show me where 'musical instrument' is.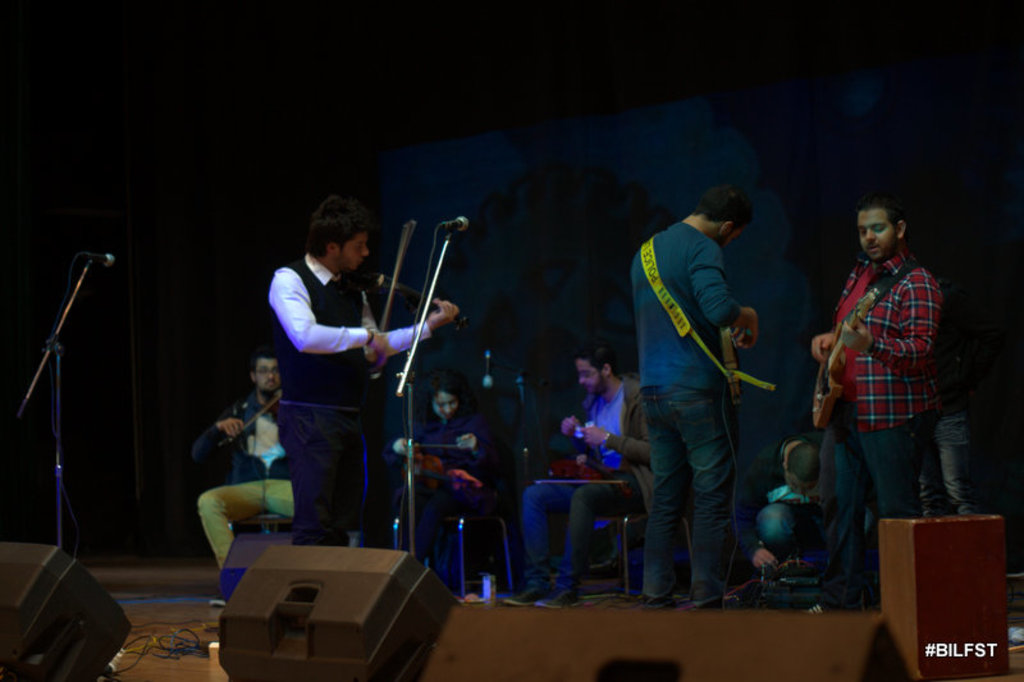
'musical instrument' is at box(342, 218, 449, 384).
